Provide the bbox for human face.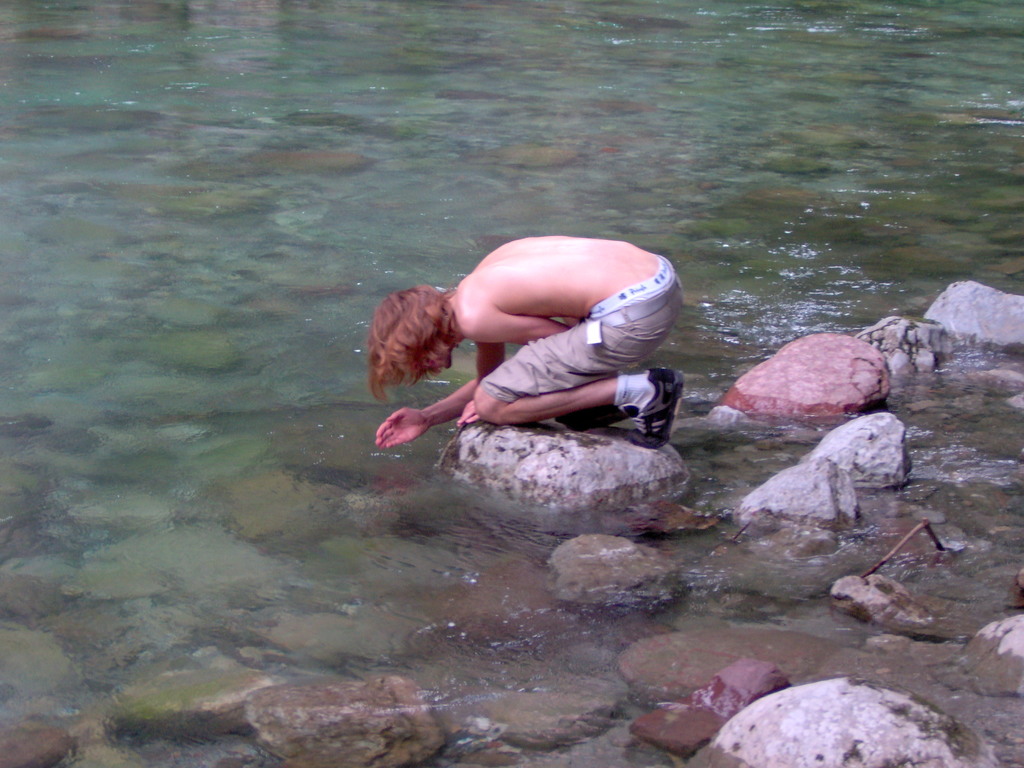
bbox=[426, 342, 452, 369].
